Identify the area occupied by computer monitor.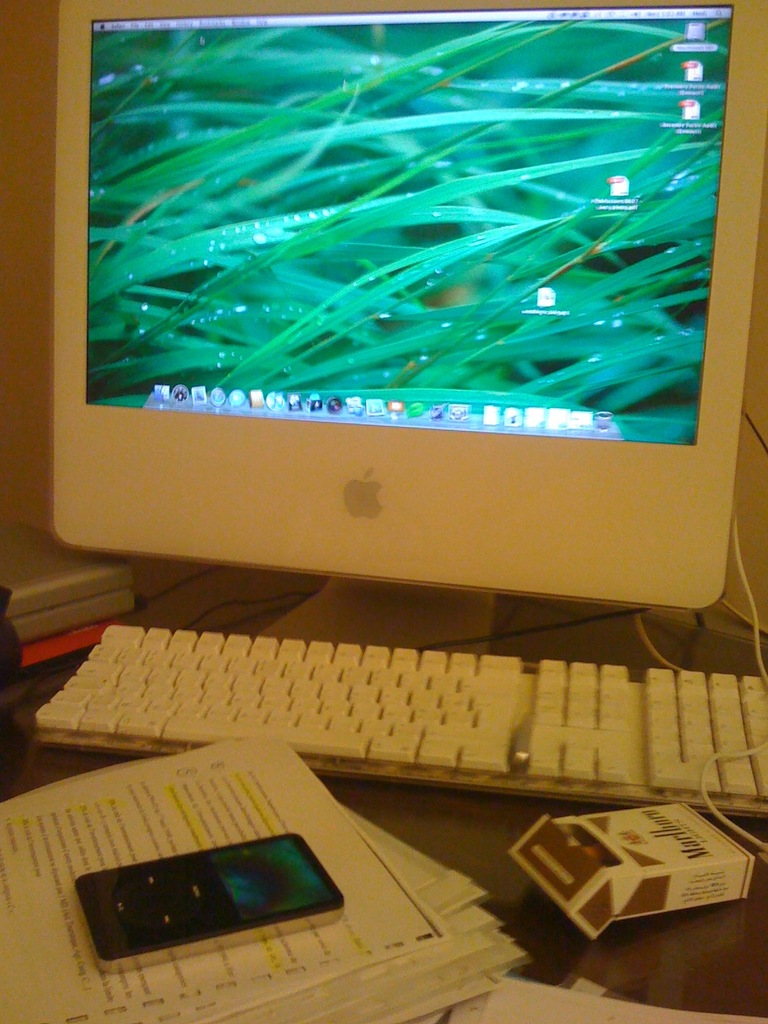
Area: (37,0,767,644).
